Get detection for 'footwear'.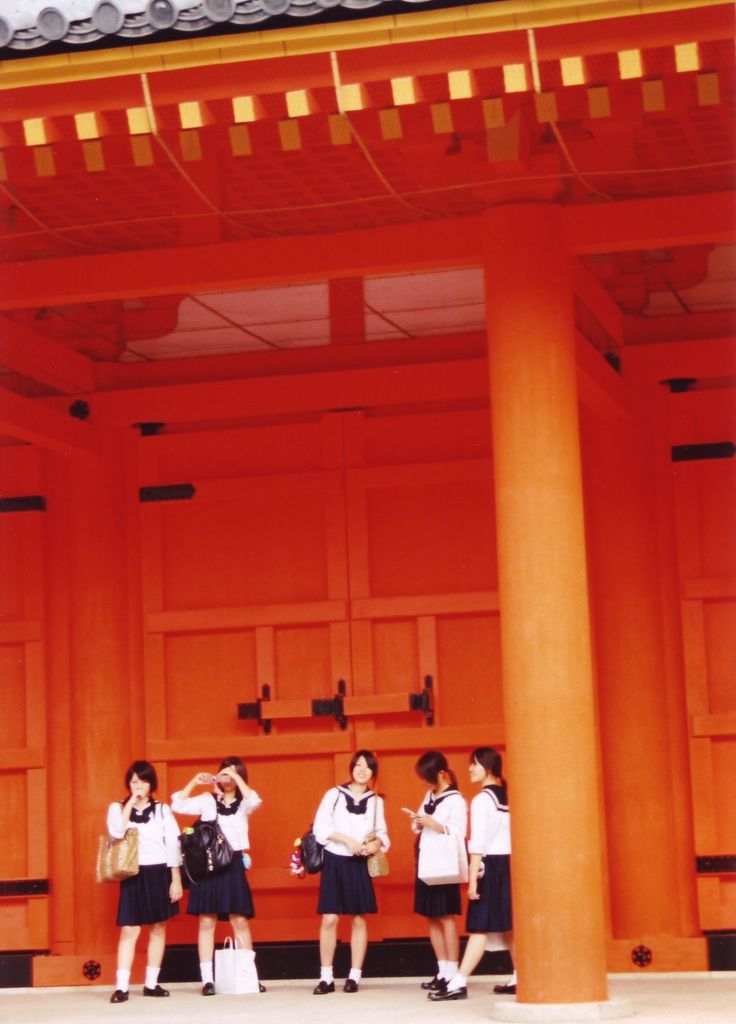
Detection: bbox=(138, 984, 168, 996).
